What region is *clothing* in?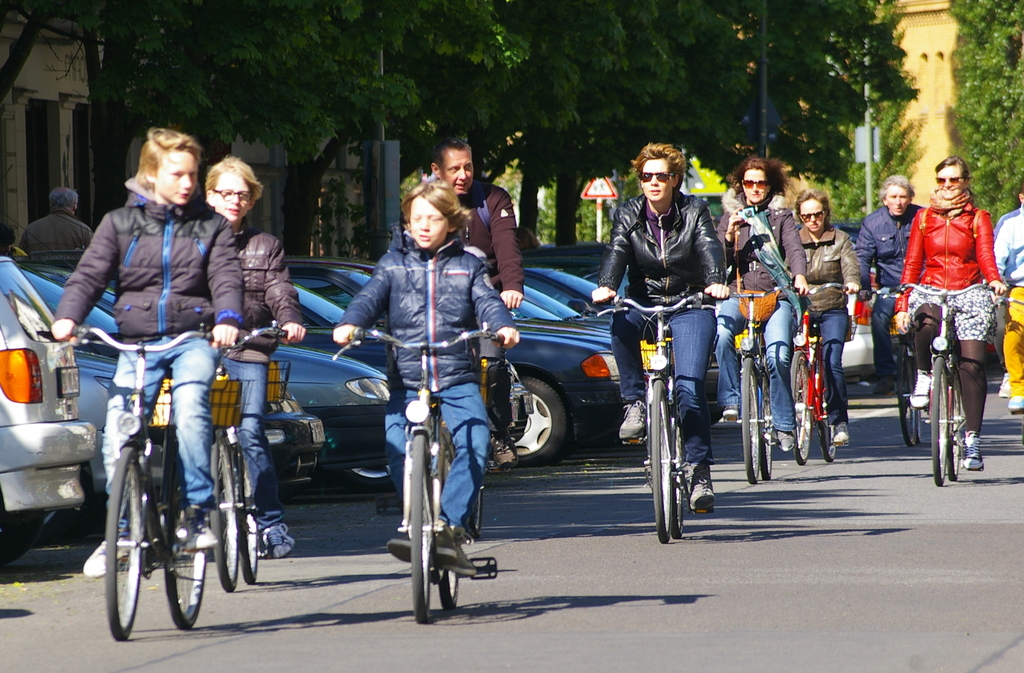
locate(993, 209, 1023, 402).
